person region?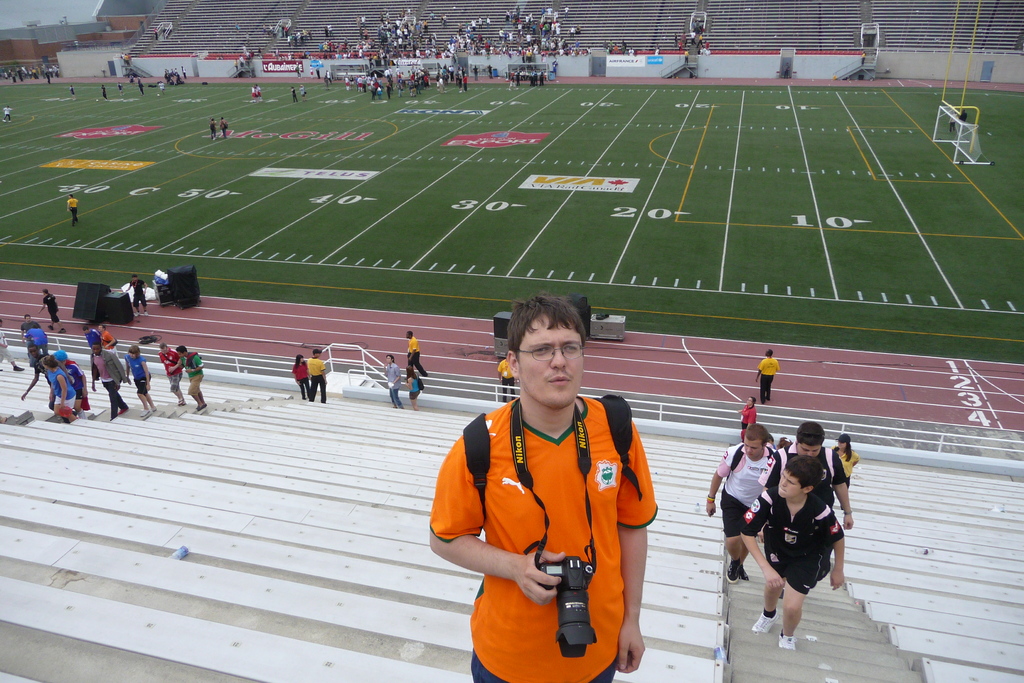
947/108/957/132
